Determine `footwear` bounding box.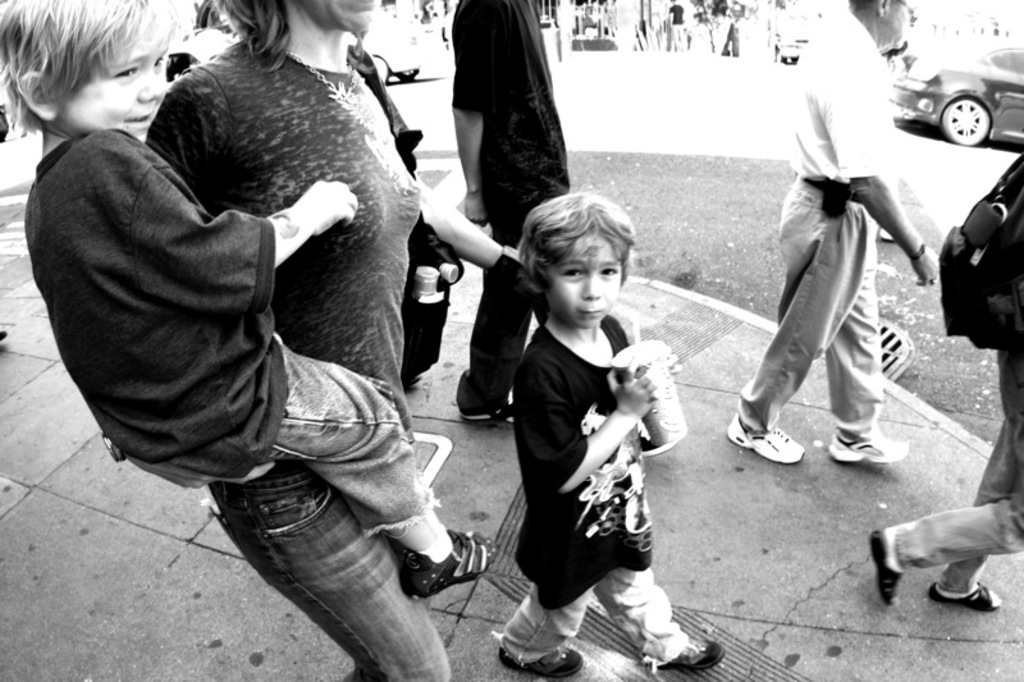
Determined: box=[740, 406, 820, 475].
